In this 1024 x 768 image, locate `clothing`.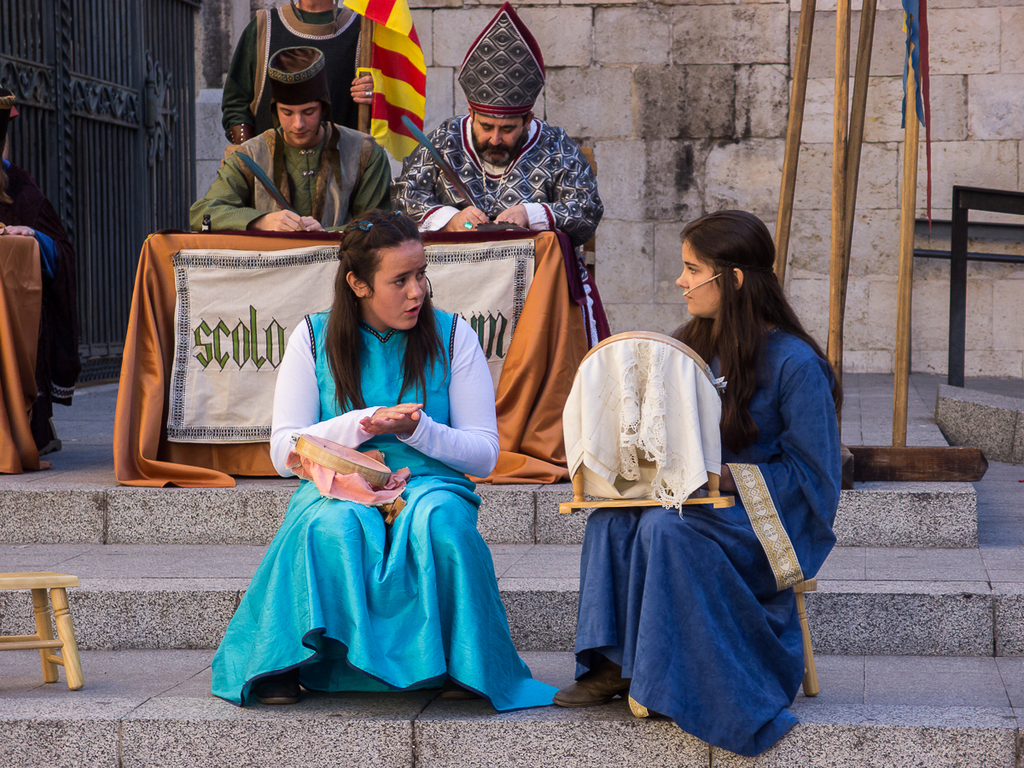
Bounding box: box=[221, 0, 369, 141].
